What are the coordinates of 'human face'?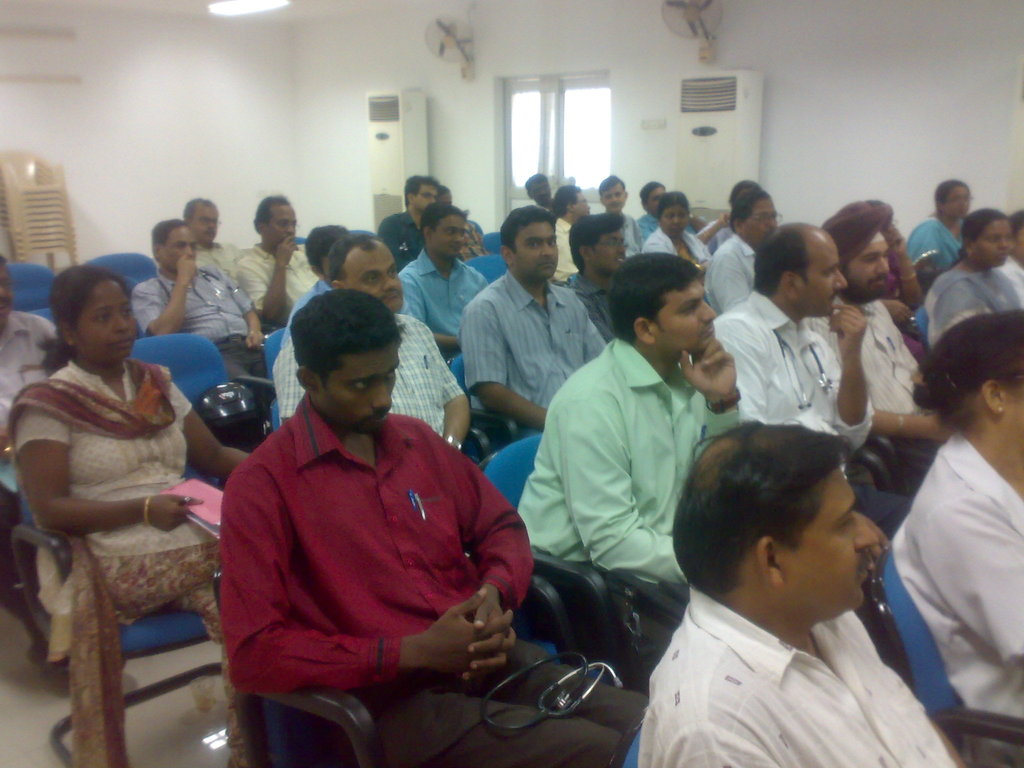
box=[848, 236, 888, 300].
